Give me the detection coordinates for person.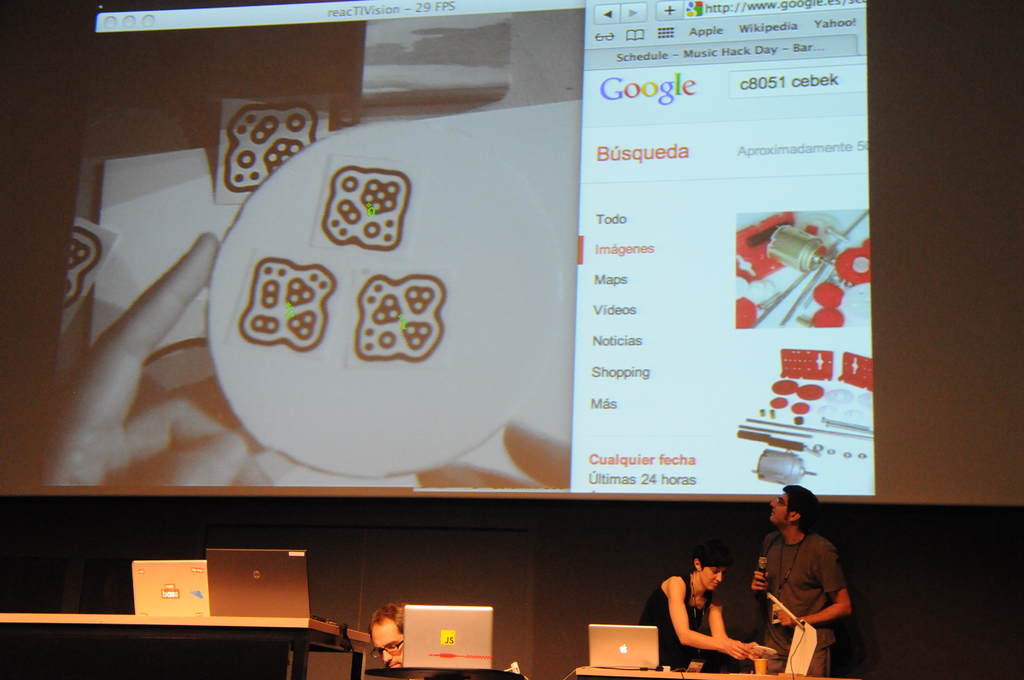
bbox(765, 487, 856, 679).
